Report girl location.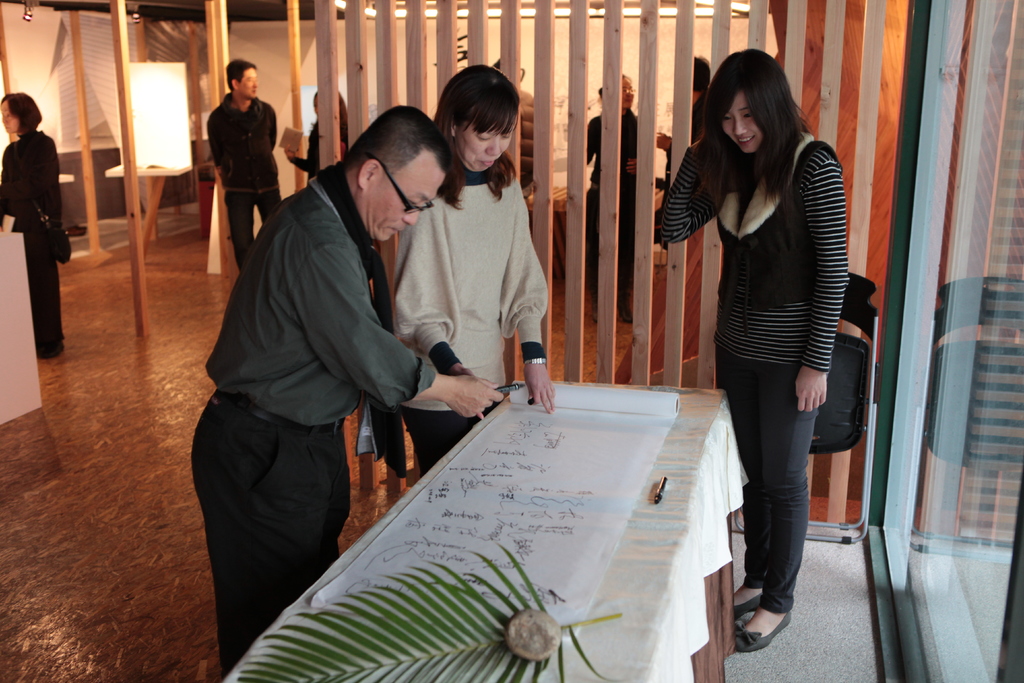
Report: bbox=[662, 47, 852, 652].
